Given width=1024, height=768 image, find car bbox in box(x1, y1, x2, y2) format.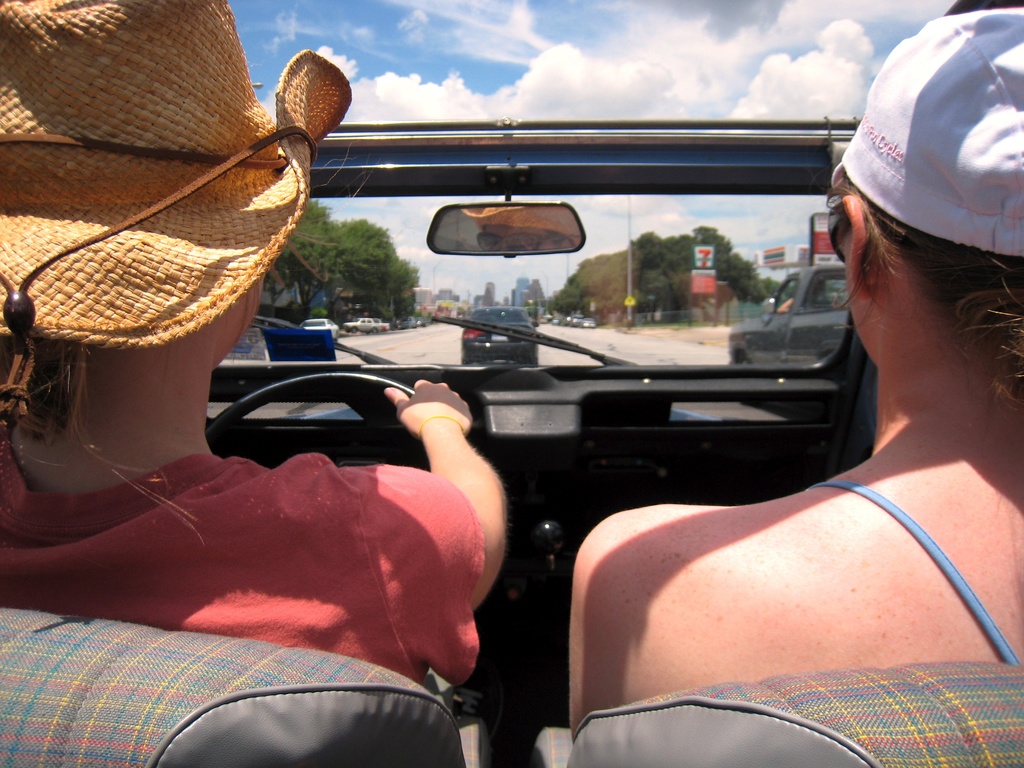
box(0, 113, 1023, 767).
